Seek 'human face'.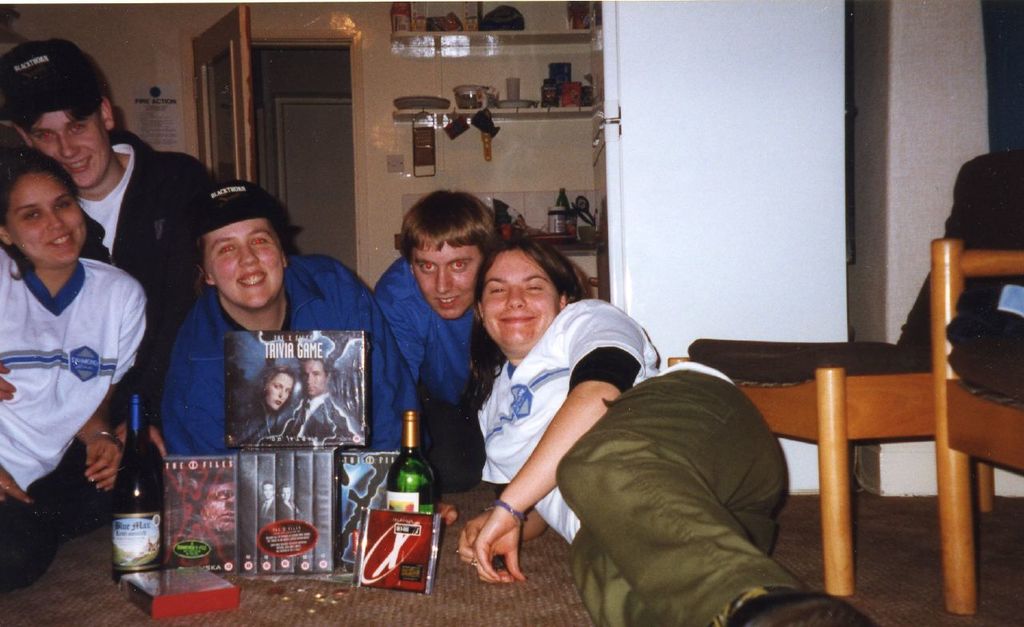
{"x1": 208, "y1": 213, "x2": 278, "y2": 308}.
